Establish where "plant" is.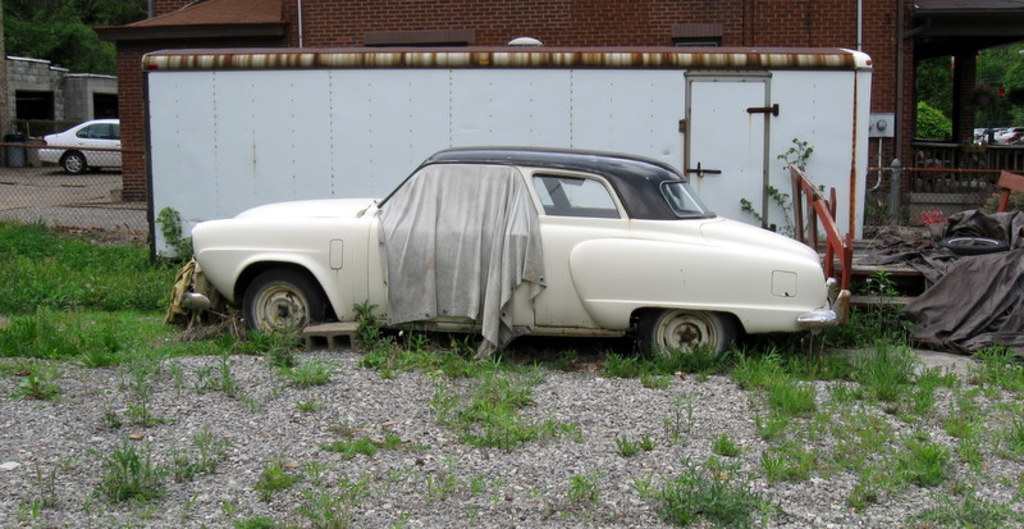
Established at select_region(412, 470, 449, 502).
